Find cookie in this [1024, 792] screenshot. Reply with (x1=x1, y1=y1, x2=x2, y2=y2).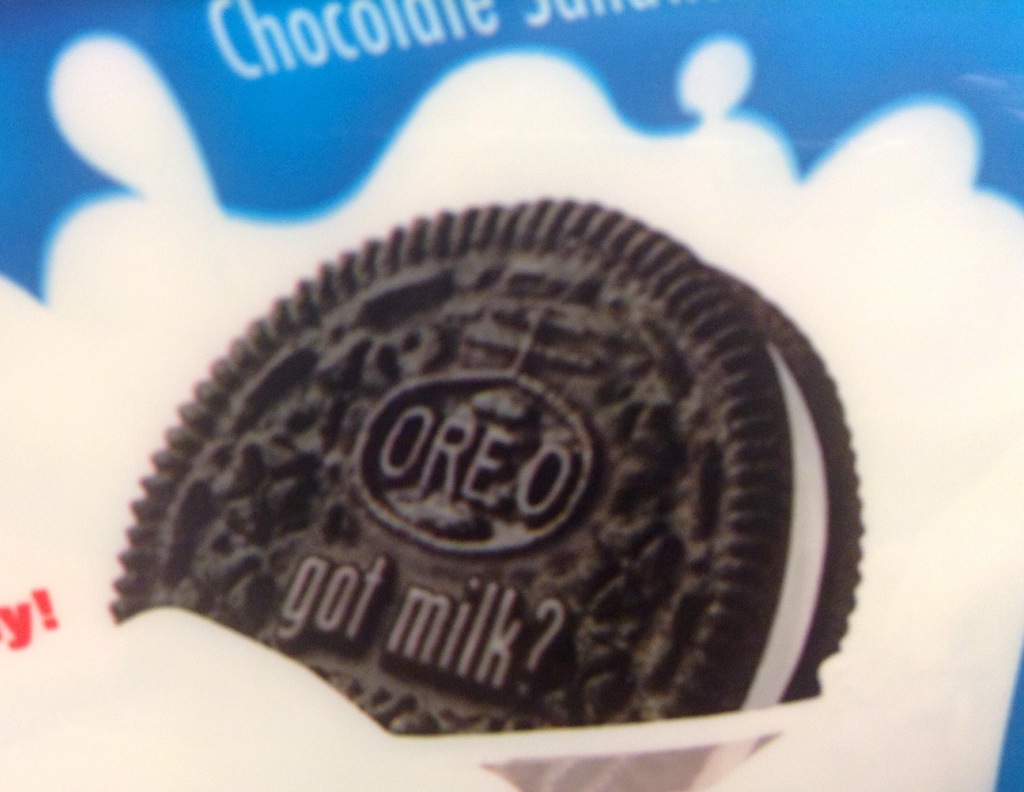
(x1=108, y1=197, x2=870, y2=739).
